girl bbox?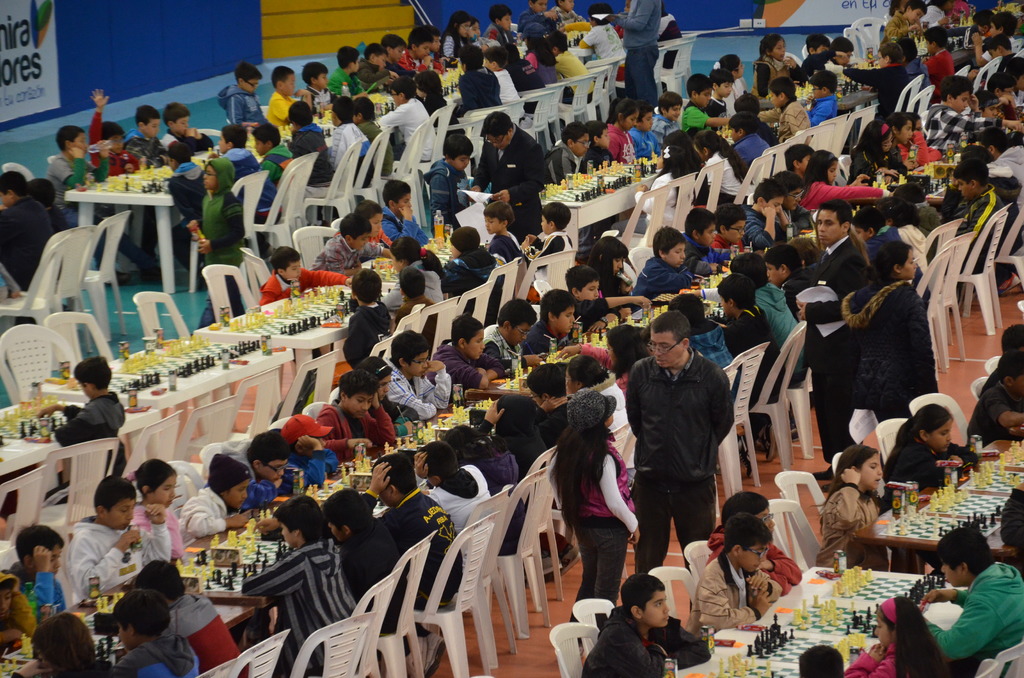
region(606, 101, 637, 164)
